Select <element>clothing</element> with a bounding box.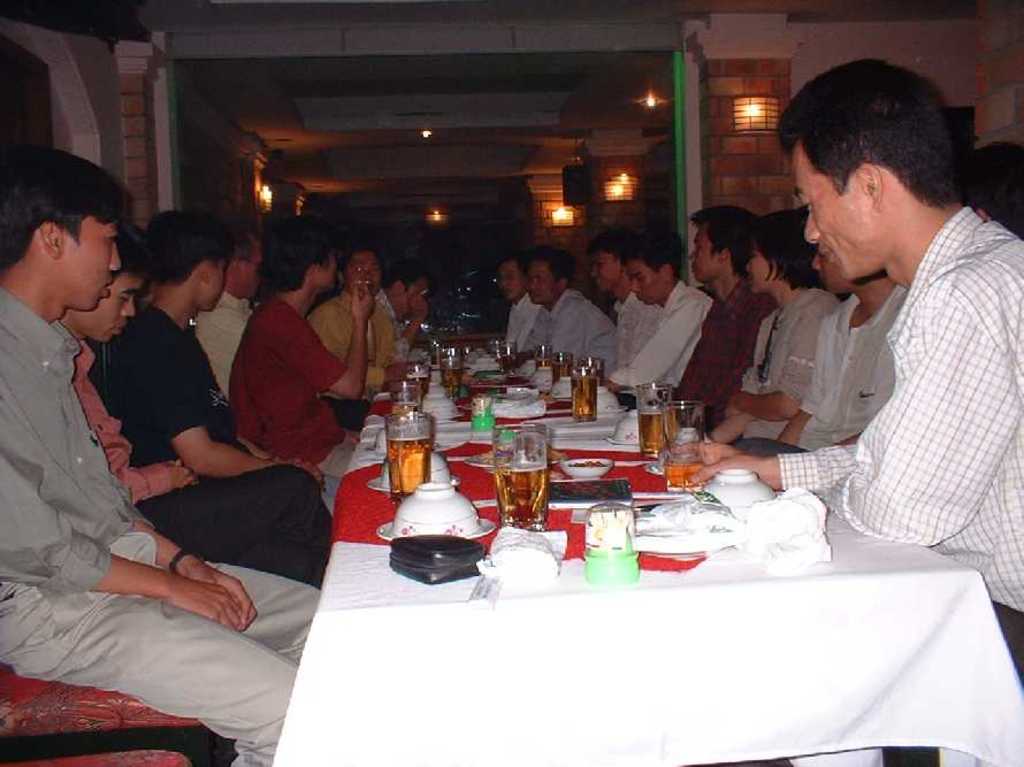
box=[732, 291, 854, 440].
